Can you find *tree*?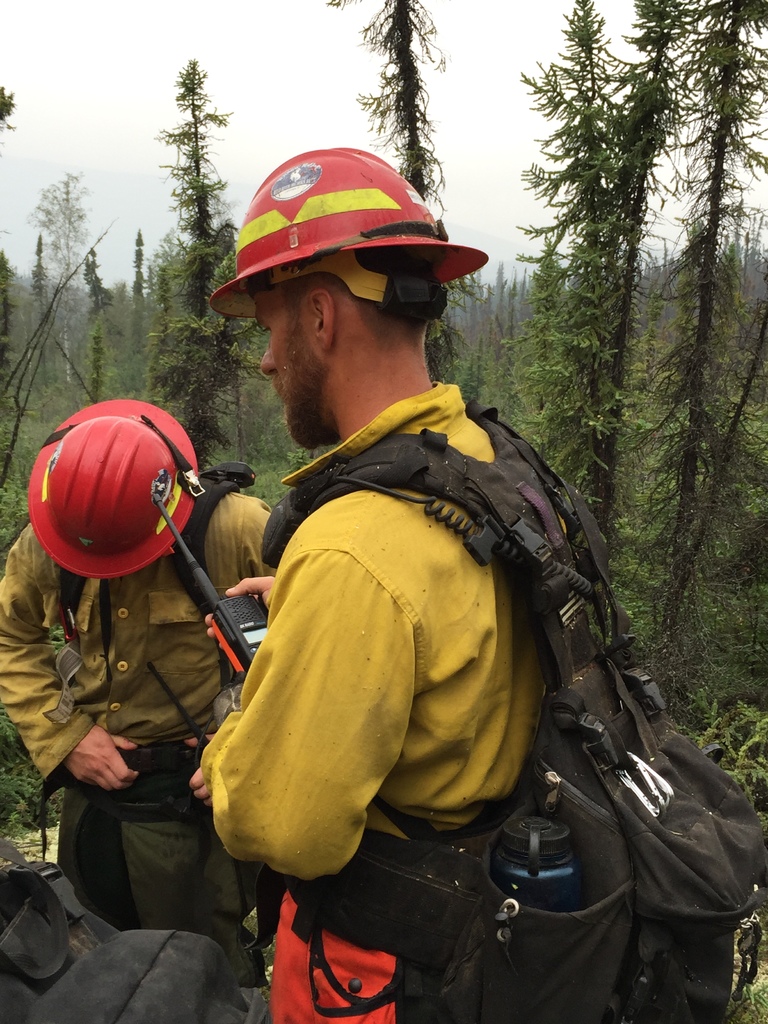
Yes, bounding box: Rect(510, 0, 767, 681).
